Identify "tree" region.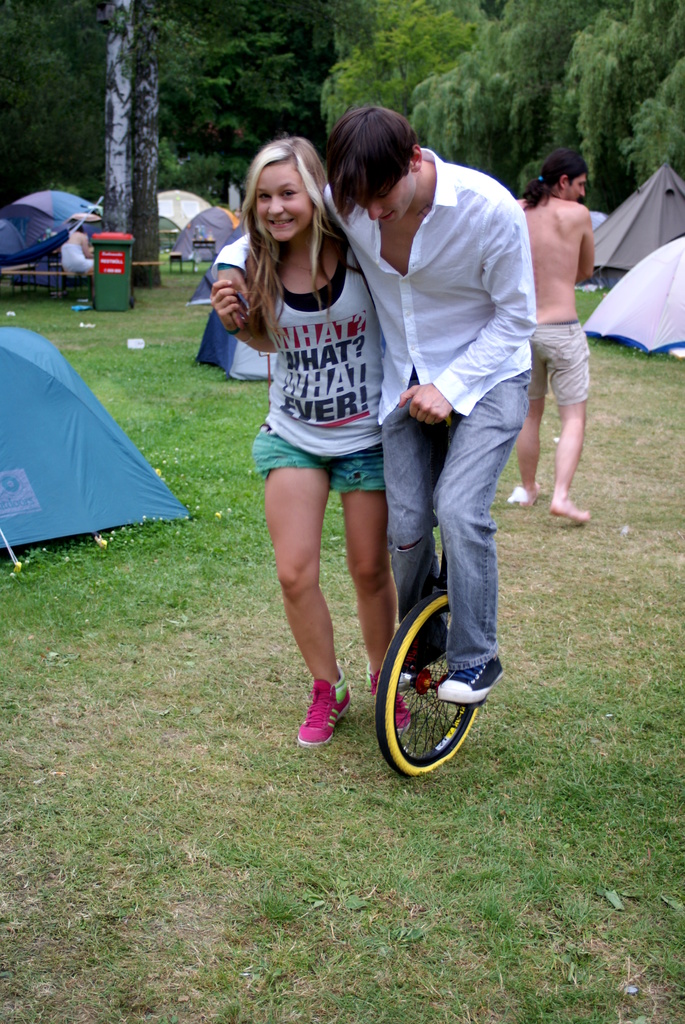
Region: pyautogui.locateOnScreen(133, 0, 159, 284).
